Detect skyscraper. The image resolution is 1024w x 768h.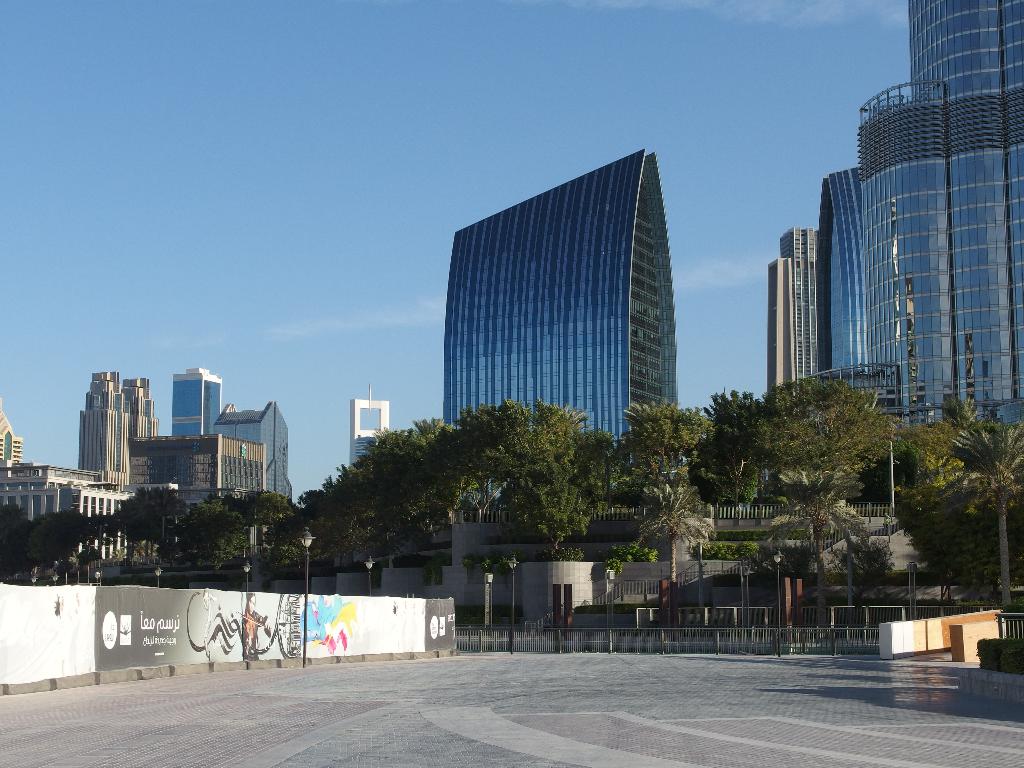
{"left": 862, "top": 0, "right": 1023, "bottom": 434}.
